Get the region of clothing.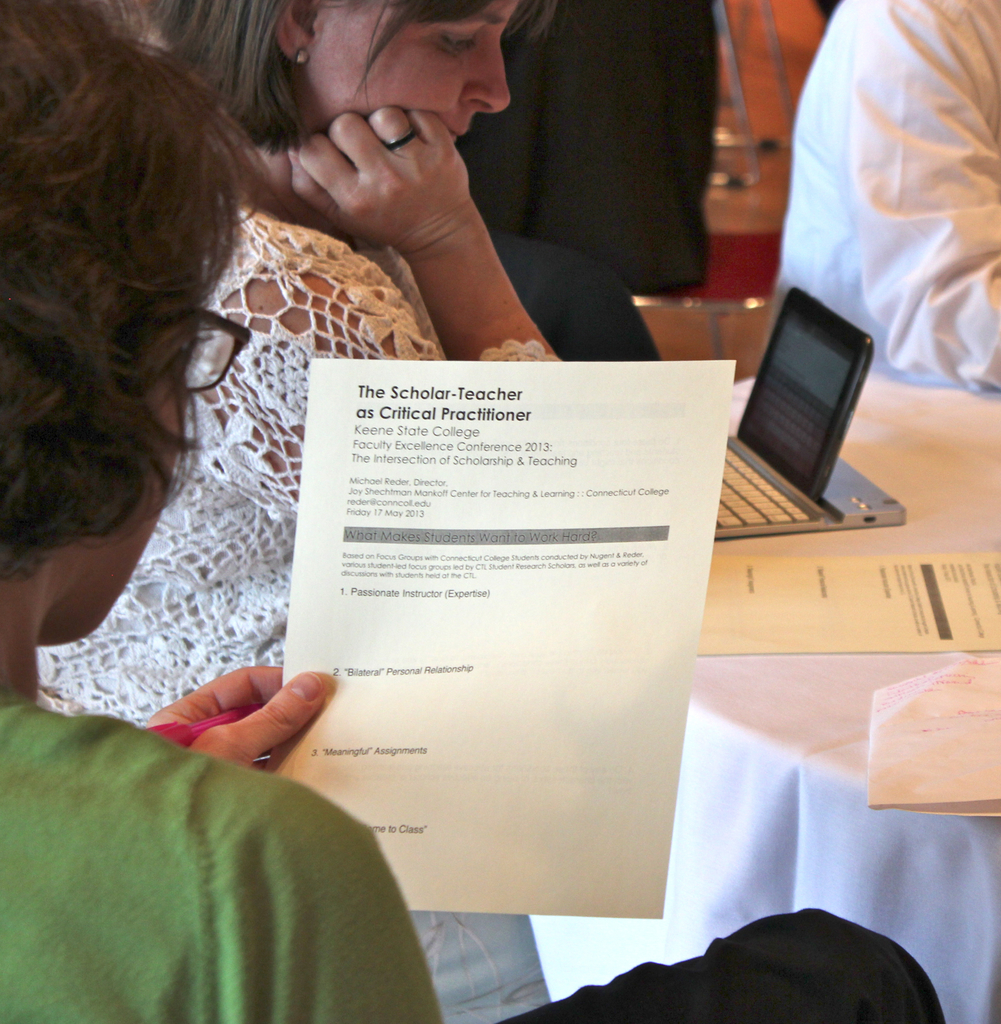
(left=48, top=202, right=575, bottom=822).
